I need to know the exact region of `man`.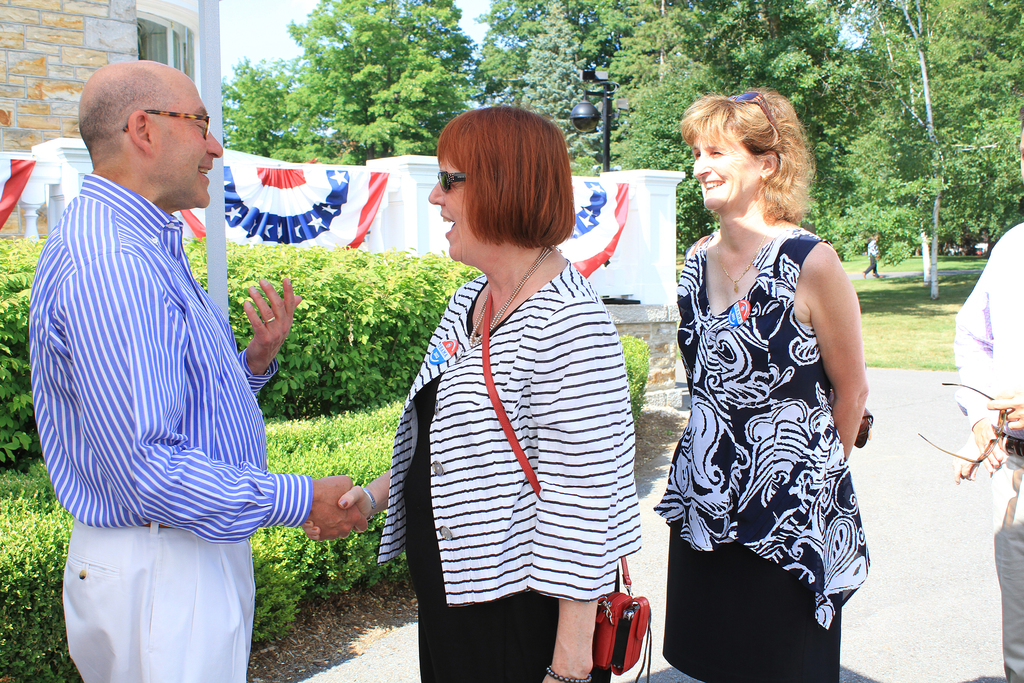
Region: [30, 52, 381, 682].
